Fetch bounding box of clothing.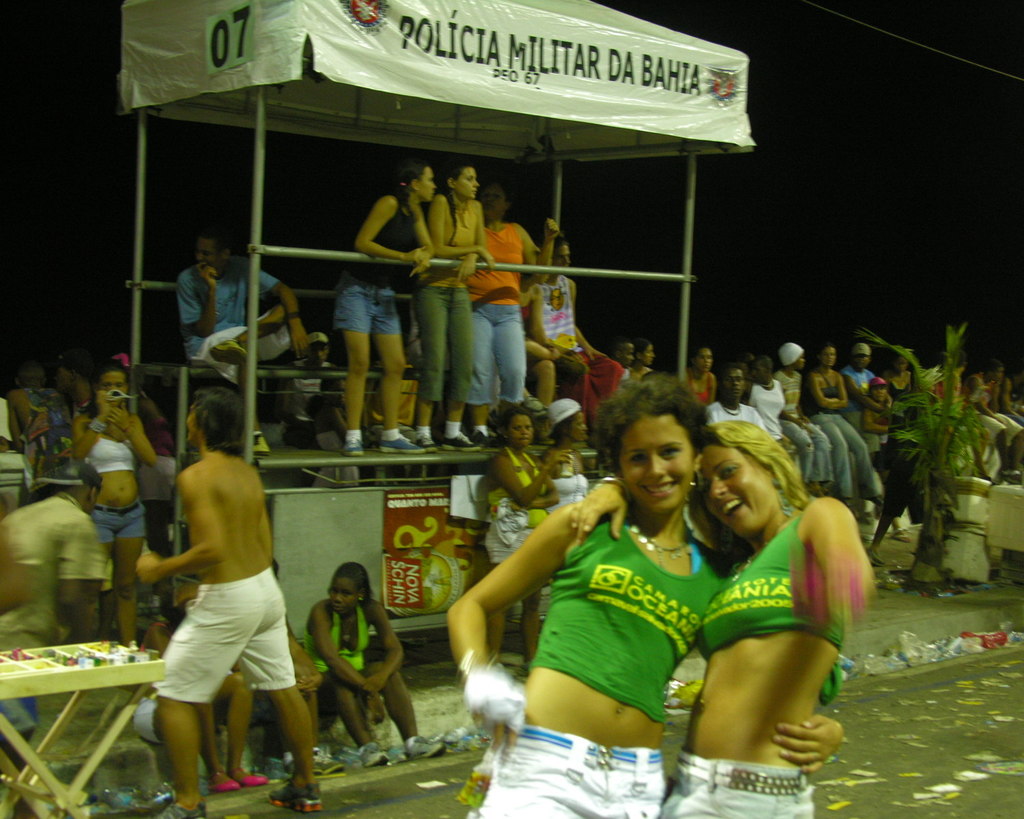
Bbox: <bbox>180, 246, 275, 370</bbox>.
